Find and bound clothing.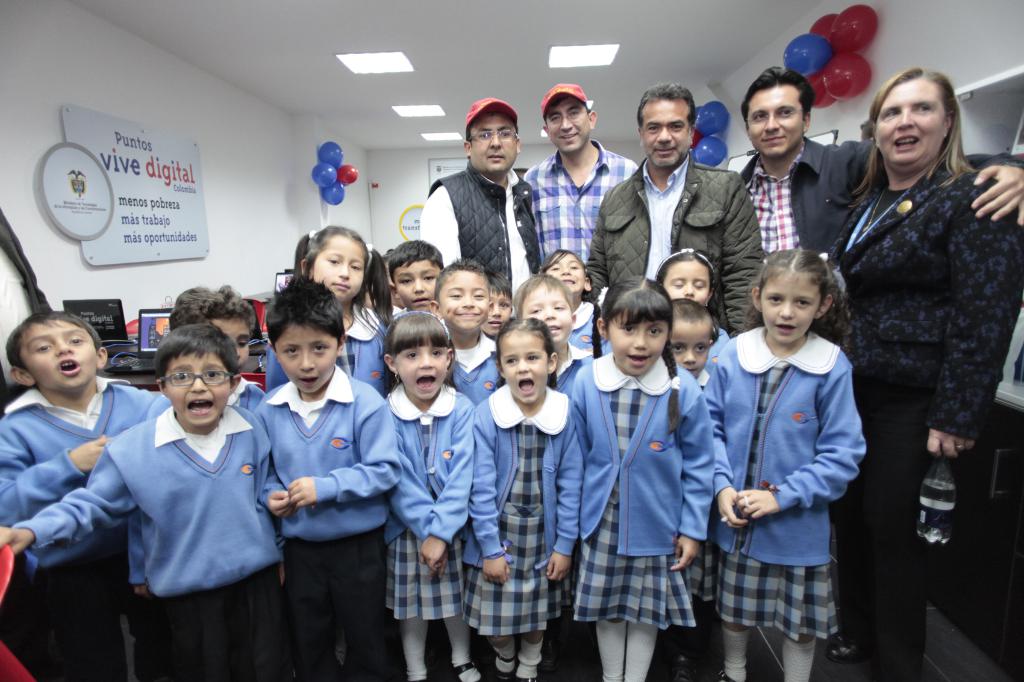
Bound: Rect(575, 354, 713, 626).
